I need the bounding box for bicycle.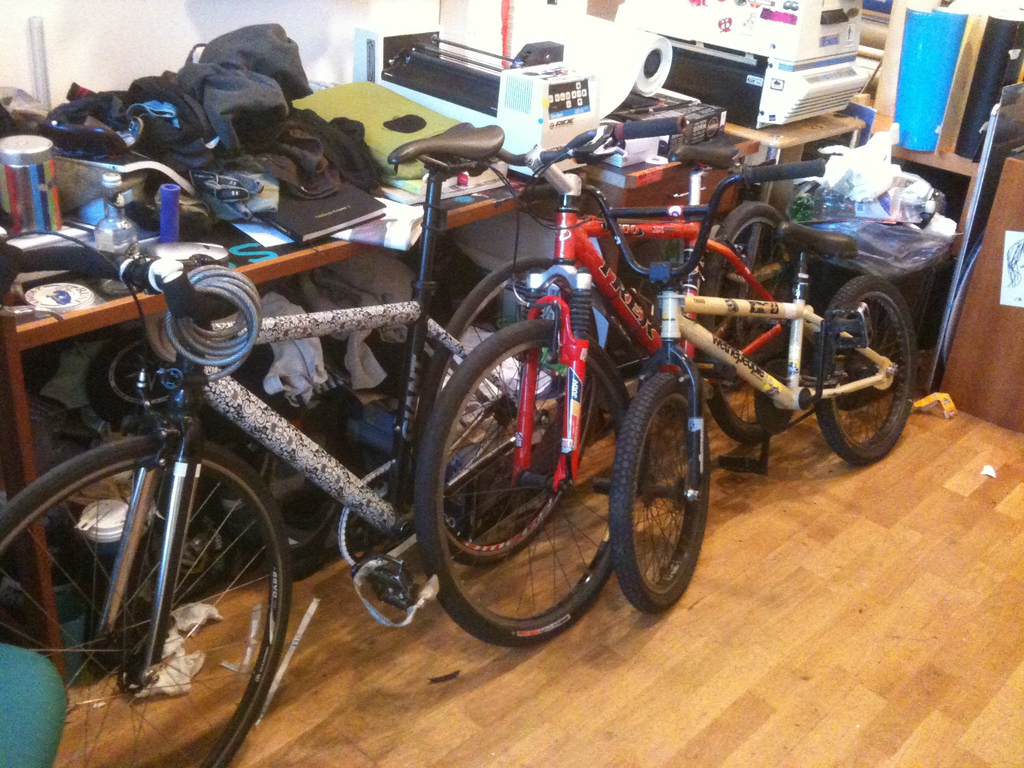
Here it is: box(0, 125, 560, 767).
